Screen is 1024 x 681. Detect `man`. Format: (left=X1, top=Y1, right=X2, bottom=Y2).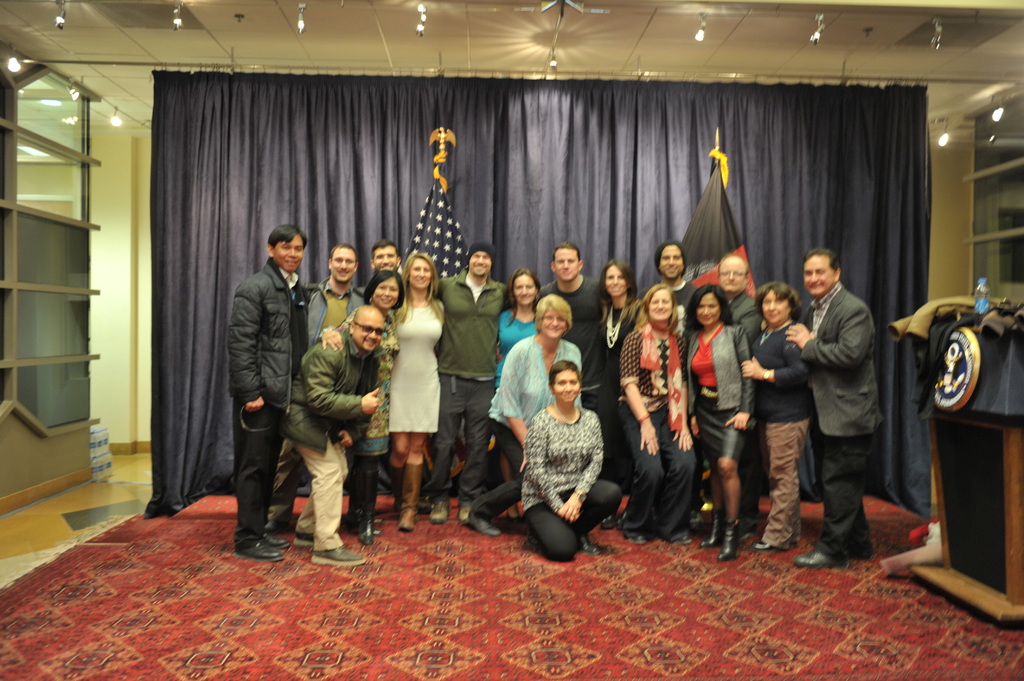
(left=358, top=240, right=429, bottom=510).
